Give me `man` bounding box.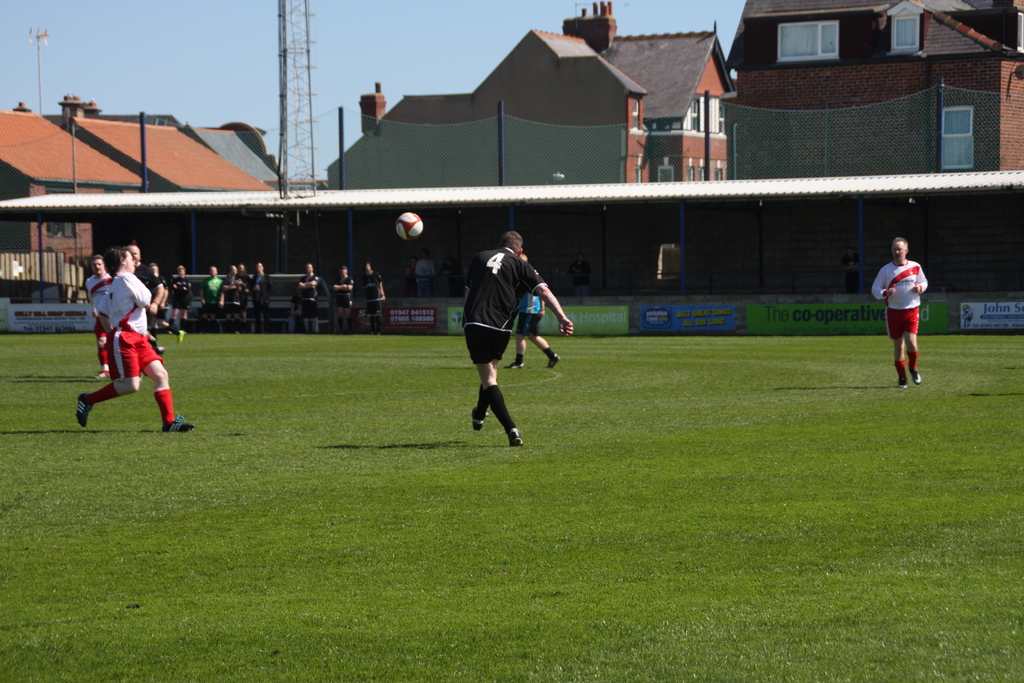
(126, 243, 160, 377).
